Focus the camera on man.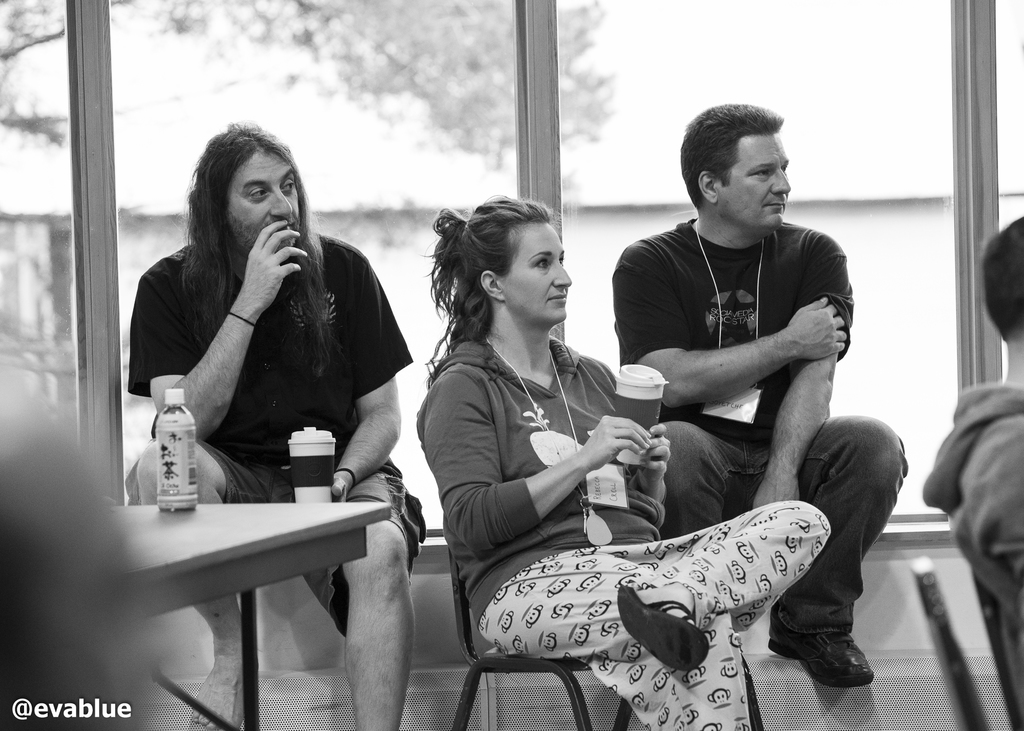
Focus region: [x1=118, y1=123, x2=428, y2=730].
